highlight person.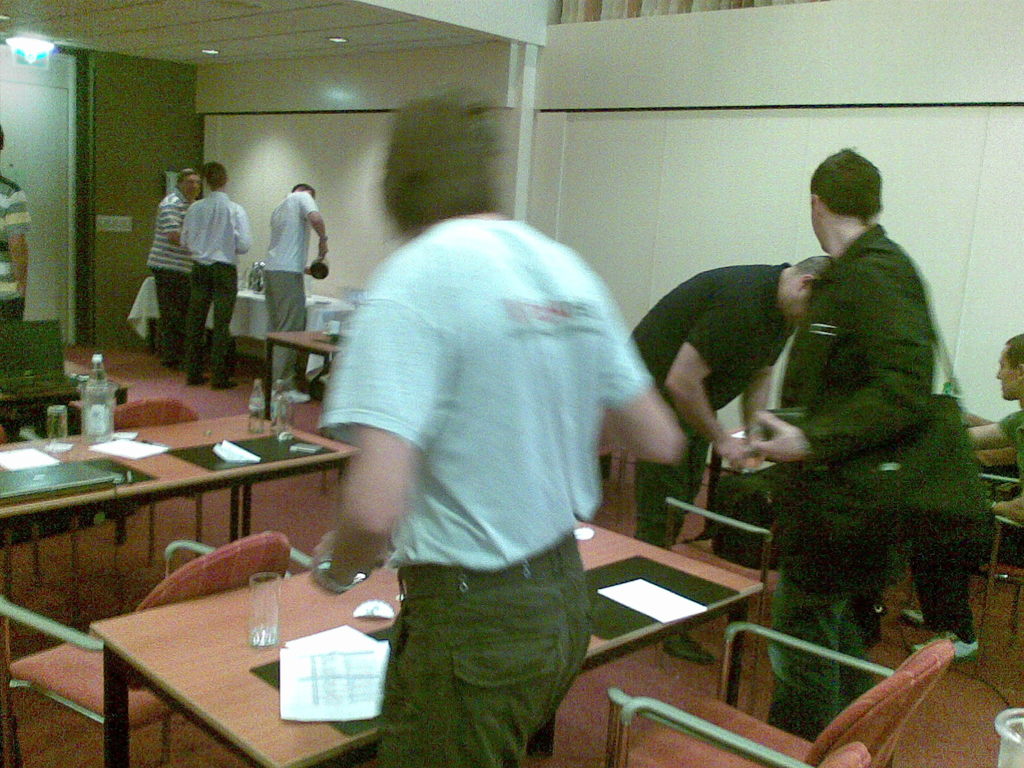
Highlighted region: 967 335 1023 569.
